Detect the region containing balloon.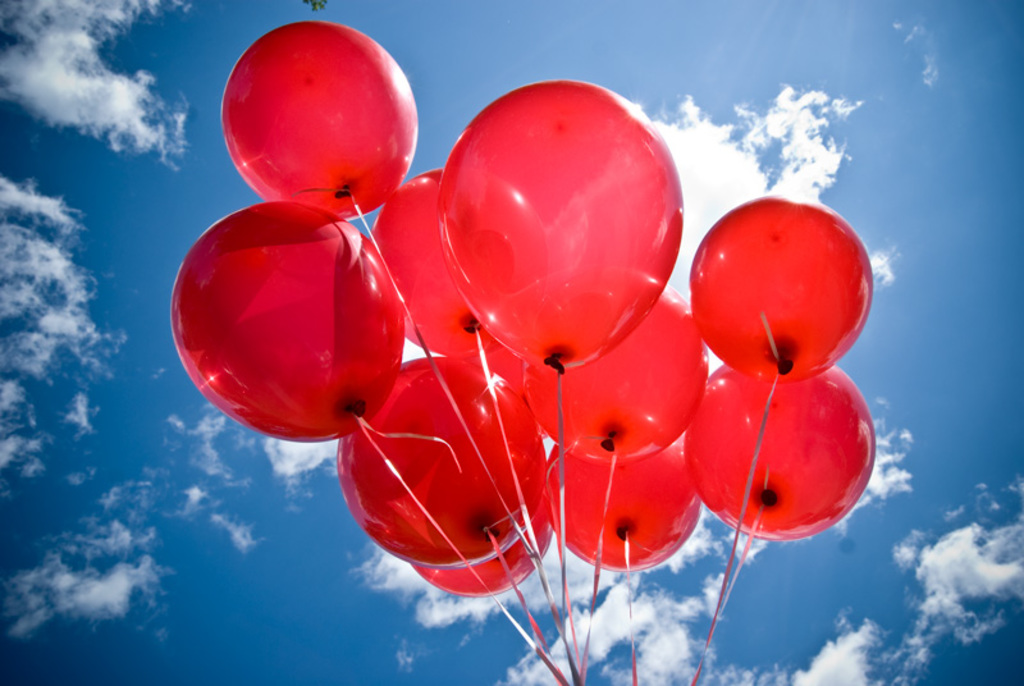
(x1=691, y1=361, x2=877, y2=543).
